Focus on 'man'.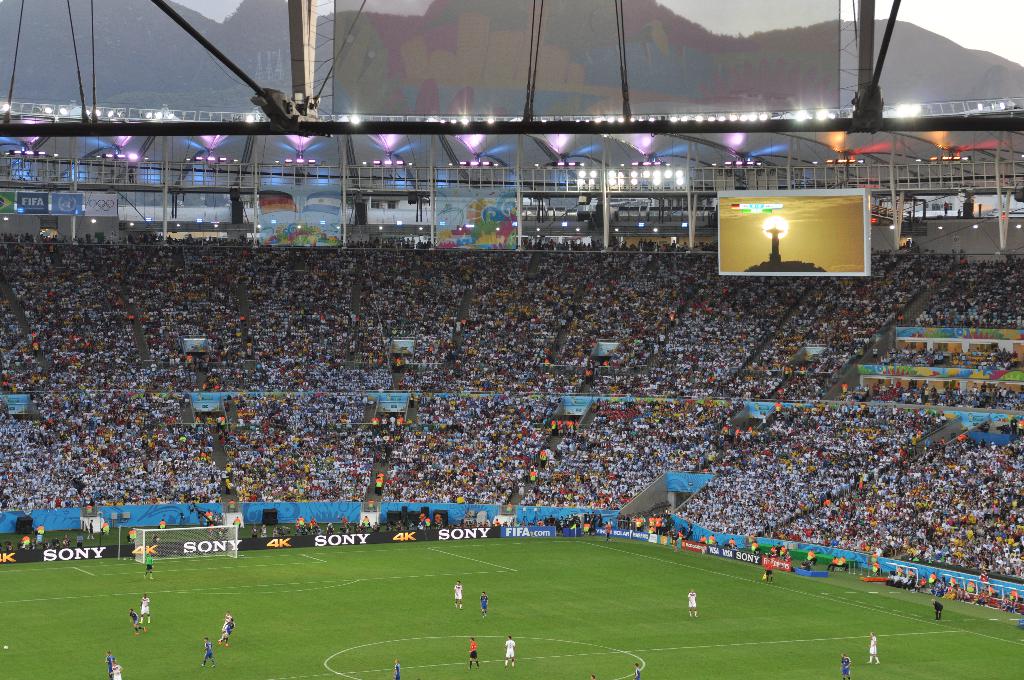
Focused at bbox(602, 521, 611, 543).
